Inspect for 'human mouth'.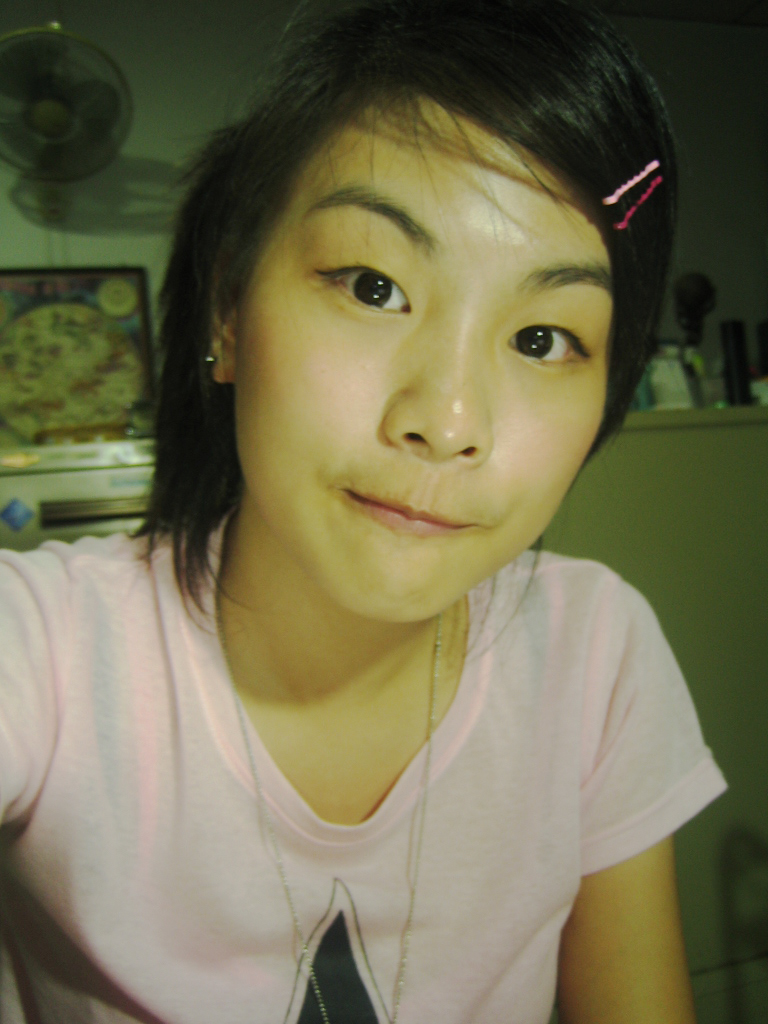
Inspection: pyautogui.locateOnScreen(315, 484, 495, 541).
